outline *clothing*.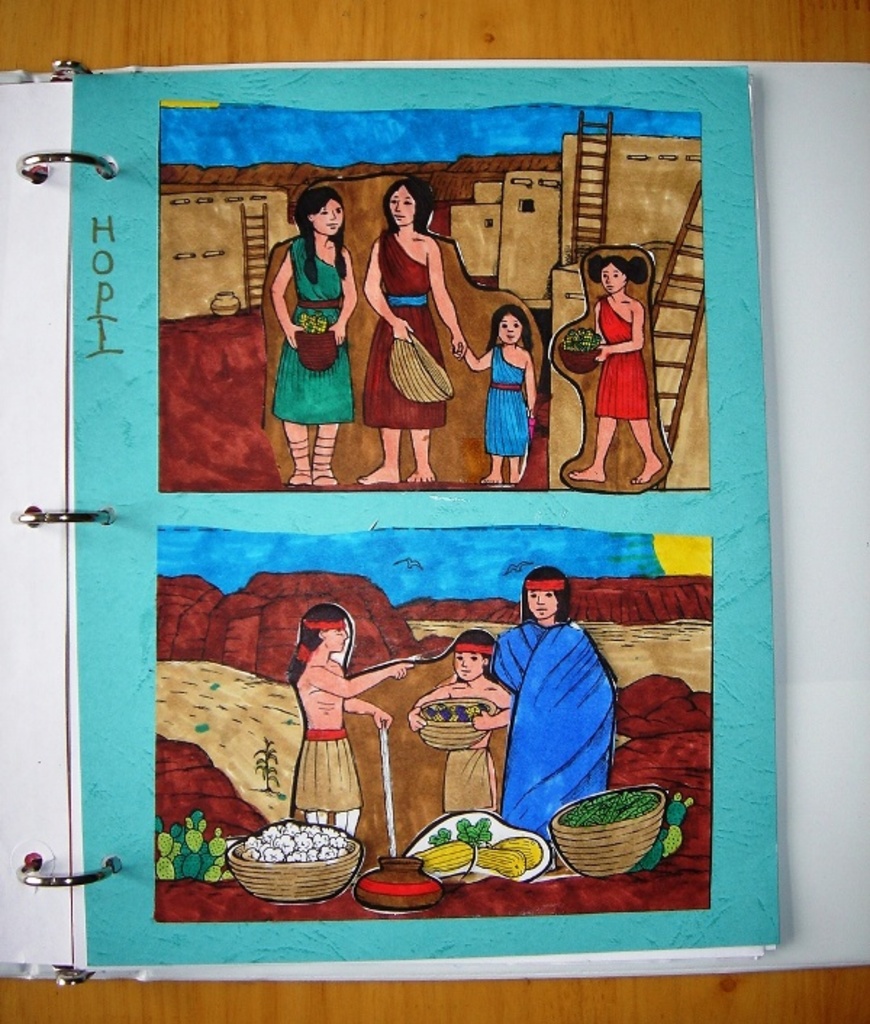
Outline: select_region(439, 748, 507, 815).
